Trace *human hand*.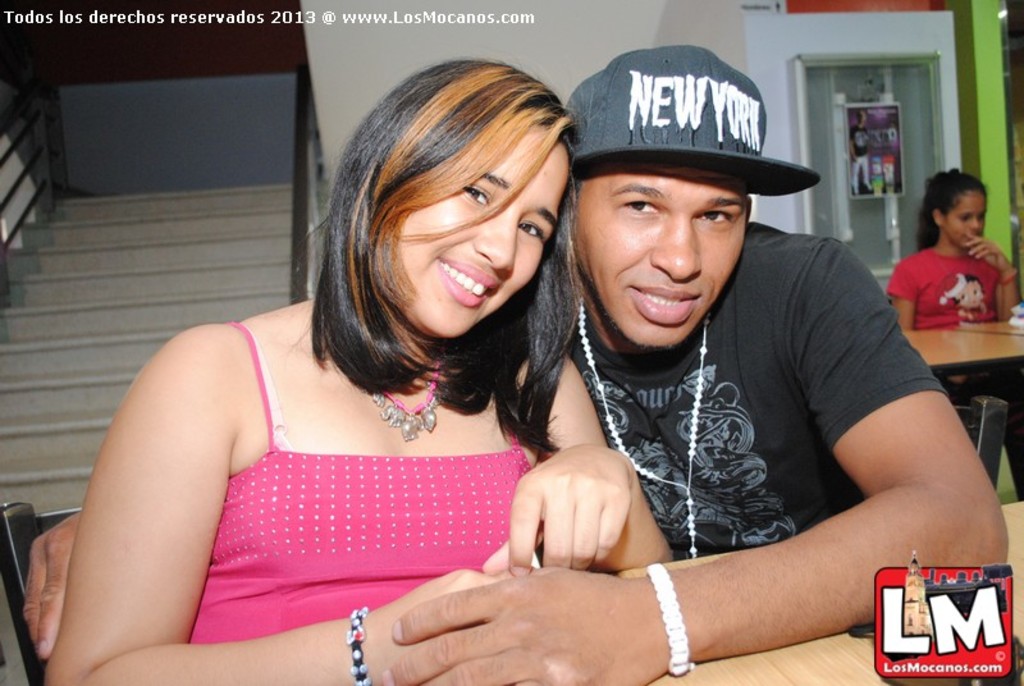
Traced to [19, 512, 78, 663].
